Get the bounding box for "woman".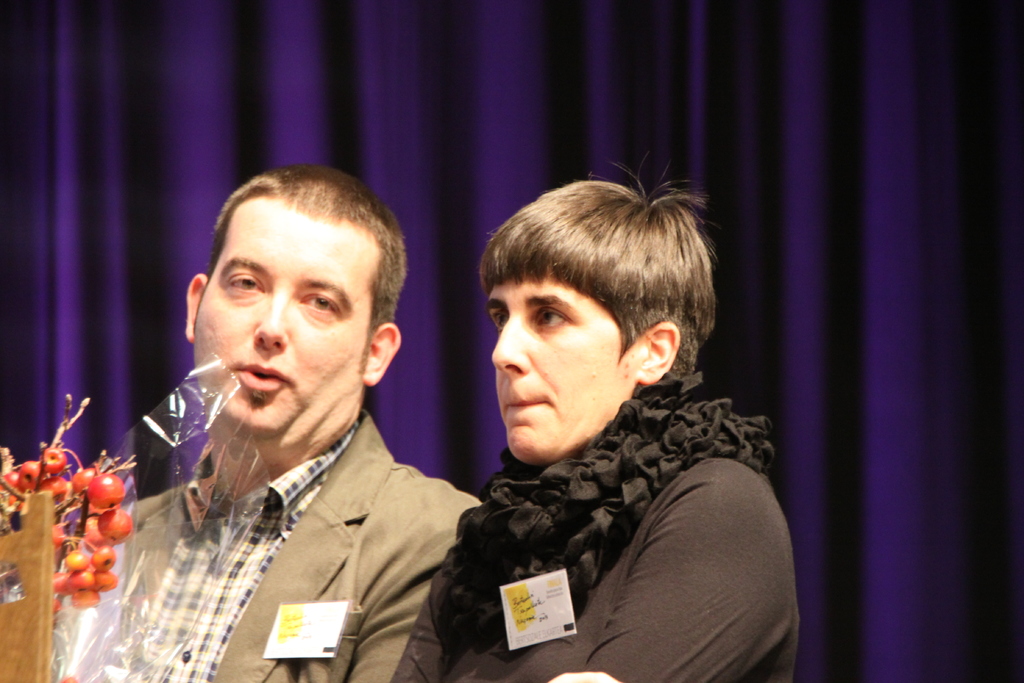
366, 151, 797, 680.
